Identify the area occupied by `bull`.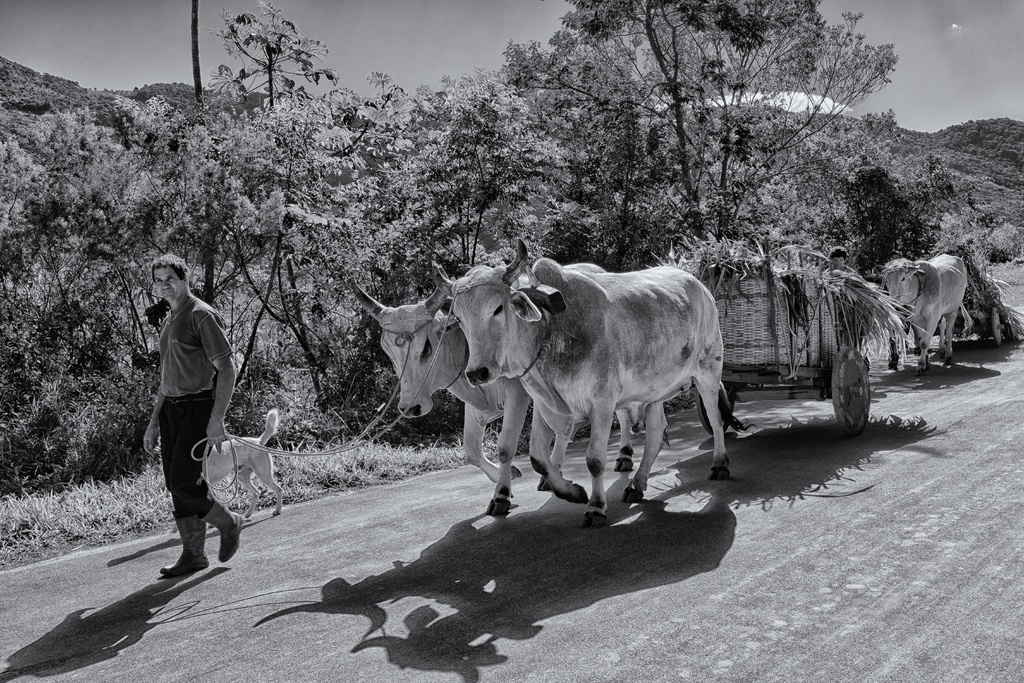
Area: x1=428 y1=231 x2=749 y2=528.
